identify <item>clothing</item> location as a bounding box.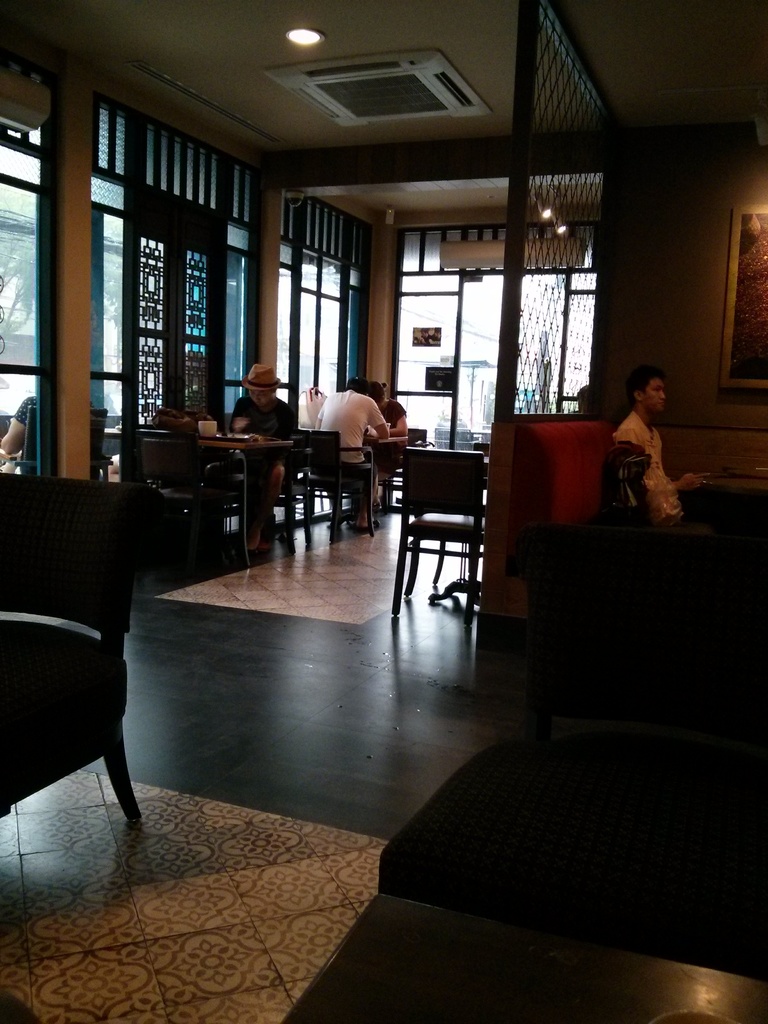
pyautogui.locateOnScreen(312, 381, 387, 522).
